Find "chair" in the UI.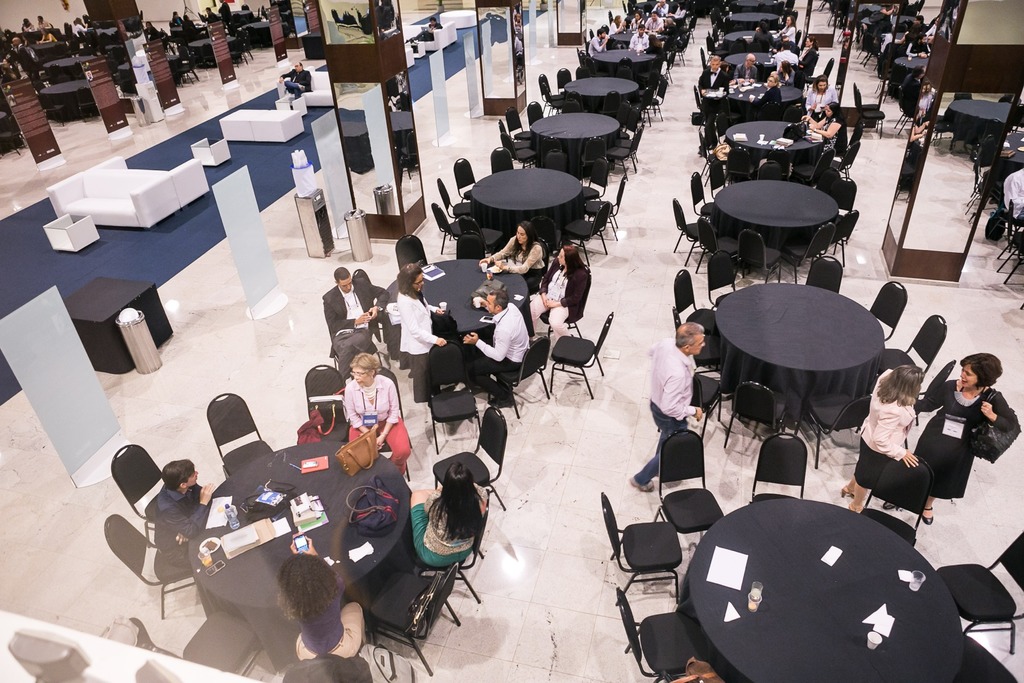
UI element at region(496, 119, 513, 143).
